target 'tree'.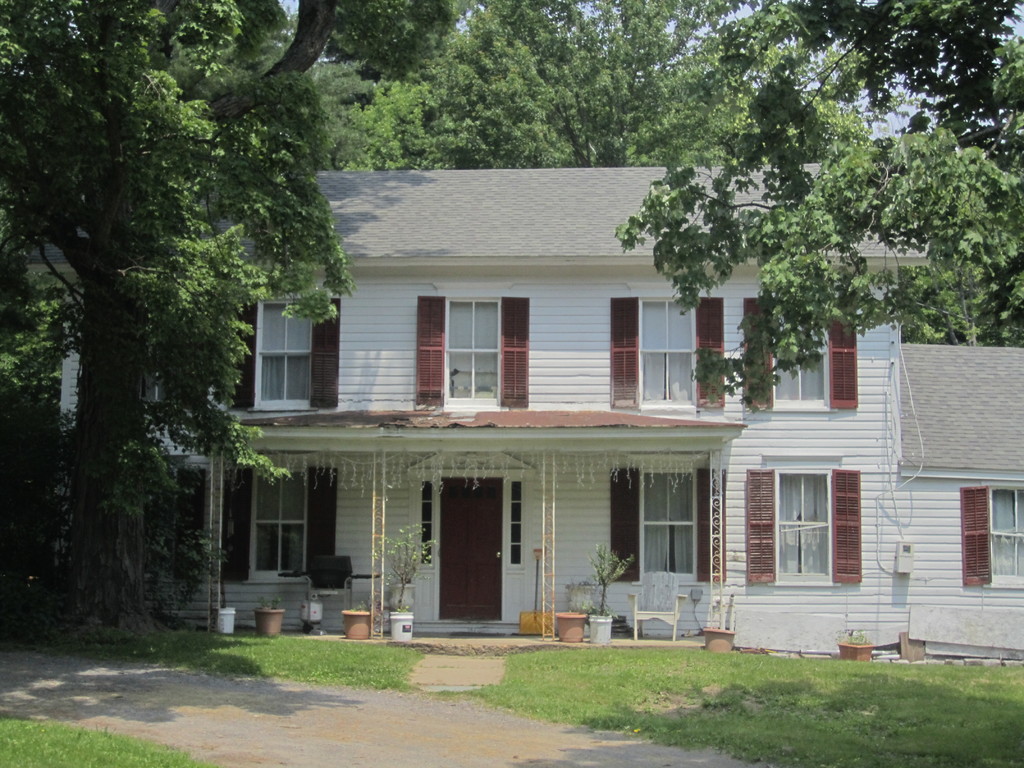
Target region: 620 28 860 177.
